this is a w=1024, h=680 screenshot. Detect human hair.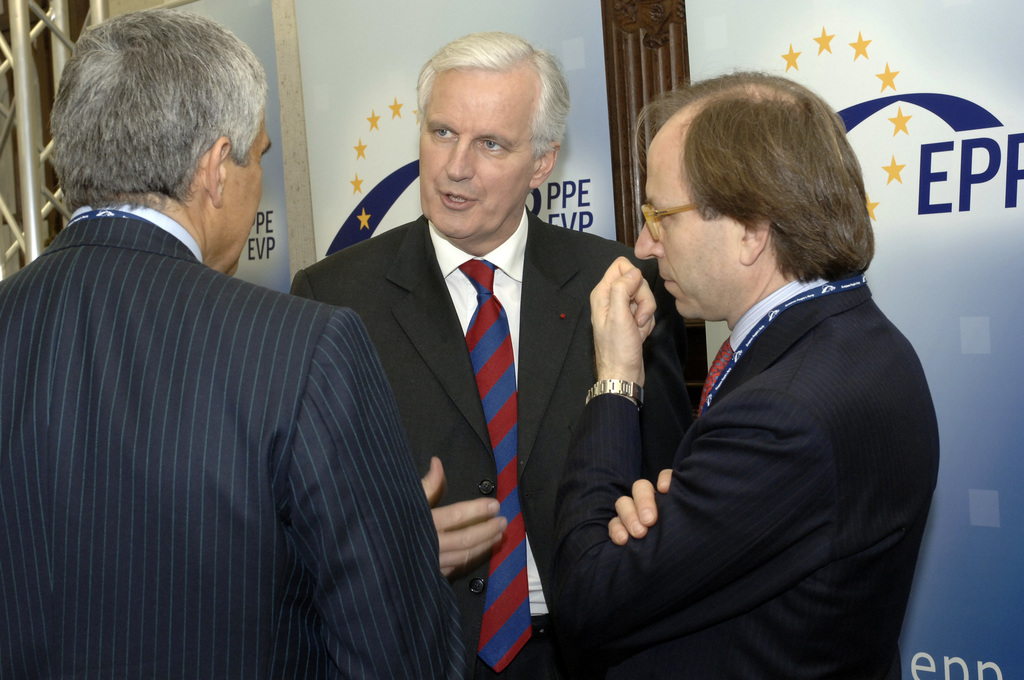
56,5,255,230.
